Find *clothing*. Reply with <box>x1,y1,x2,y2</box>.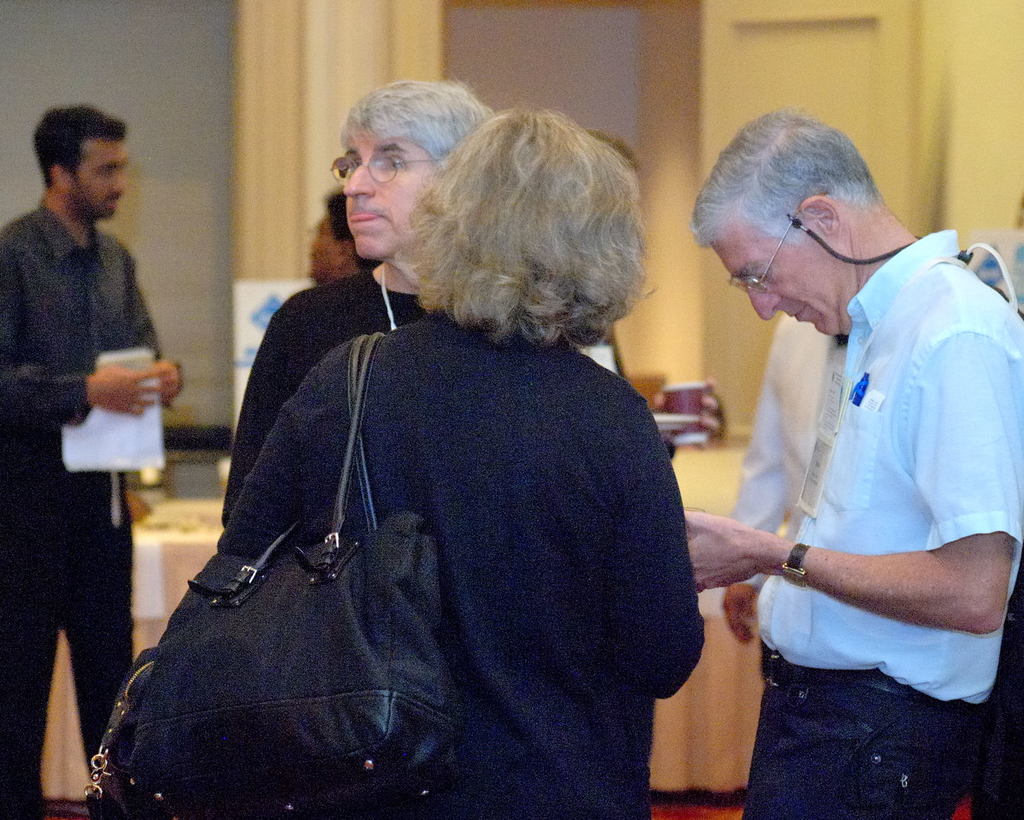
<box>215,325,701,819</box>.
